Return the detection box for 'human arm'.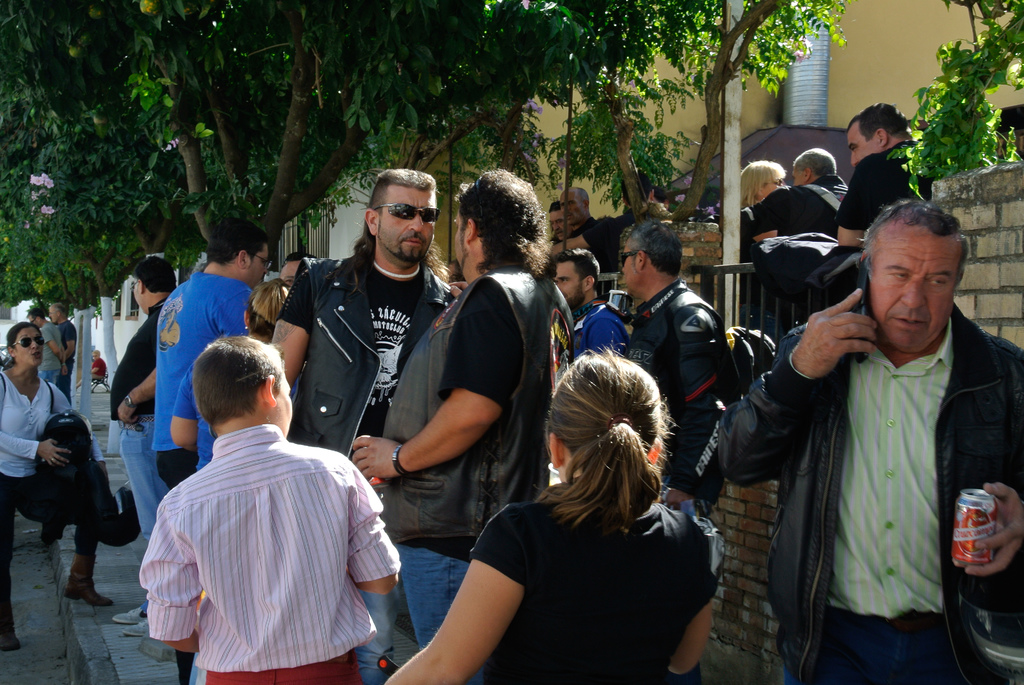
(715,278,876,494).
